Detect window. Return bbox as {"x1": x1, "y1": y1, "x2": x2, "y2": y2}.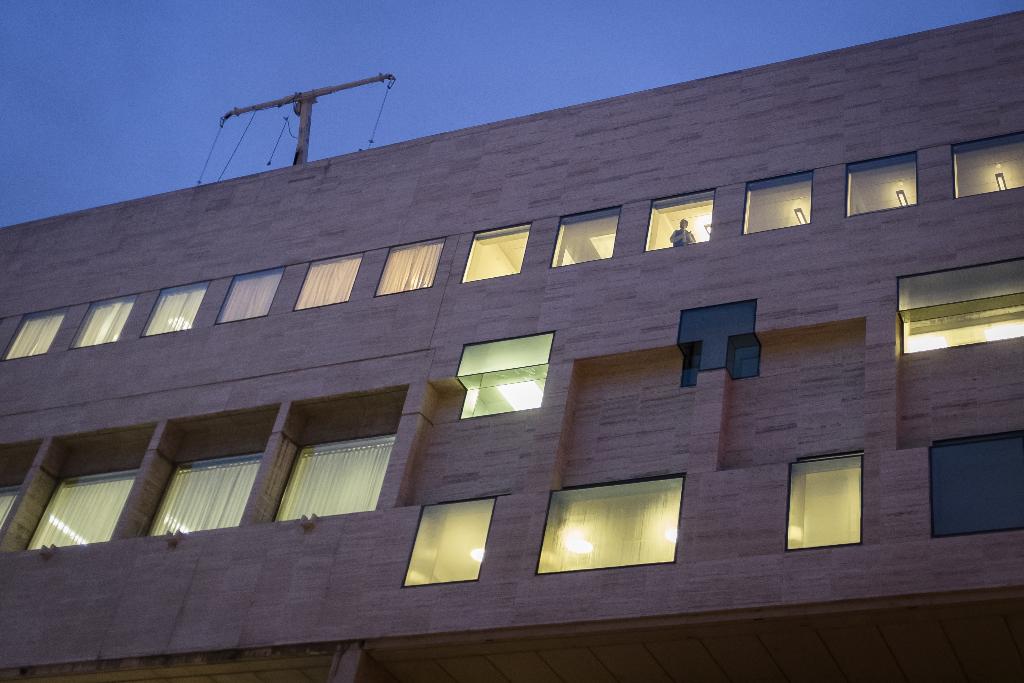
{"x1": 140, "y1": 283, "x2": 212, "y2": 336}.
